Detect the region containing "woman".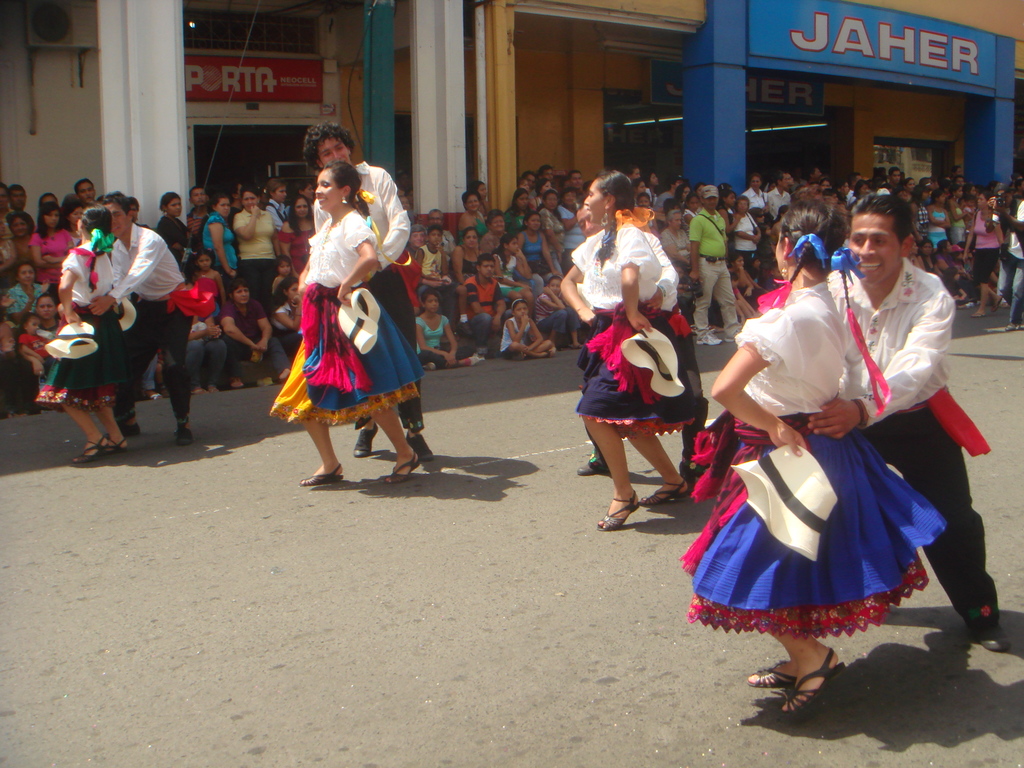
(x1=713, y1=184, x2=746, y2=263).
